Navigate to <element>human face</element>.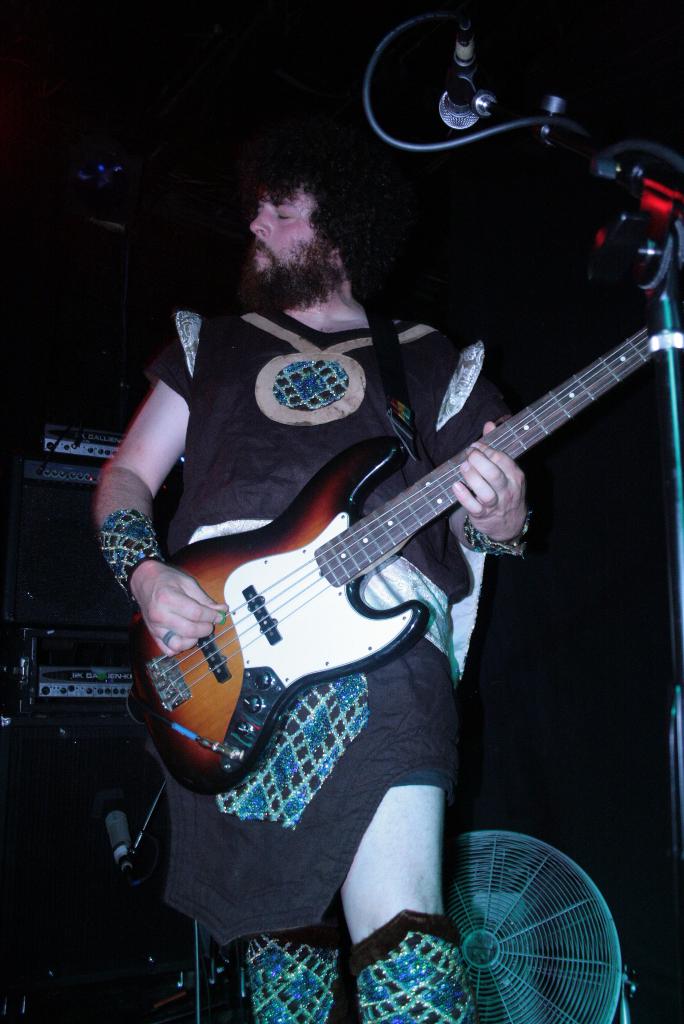
Navigation target: [left=244, top=184, right=305, bottom=256].
